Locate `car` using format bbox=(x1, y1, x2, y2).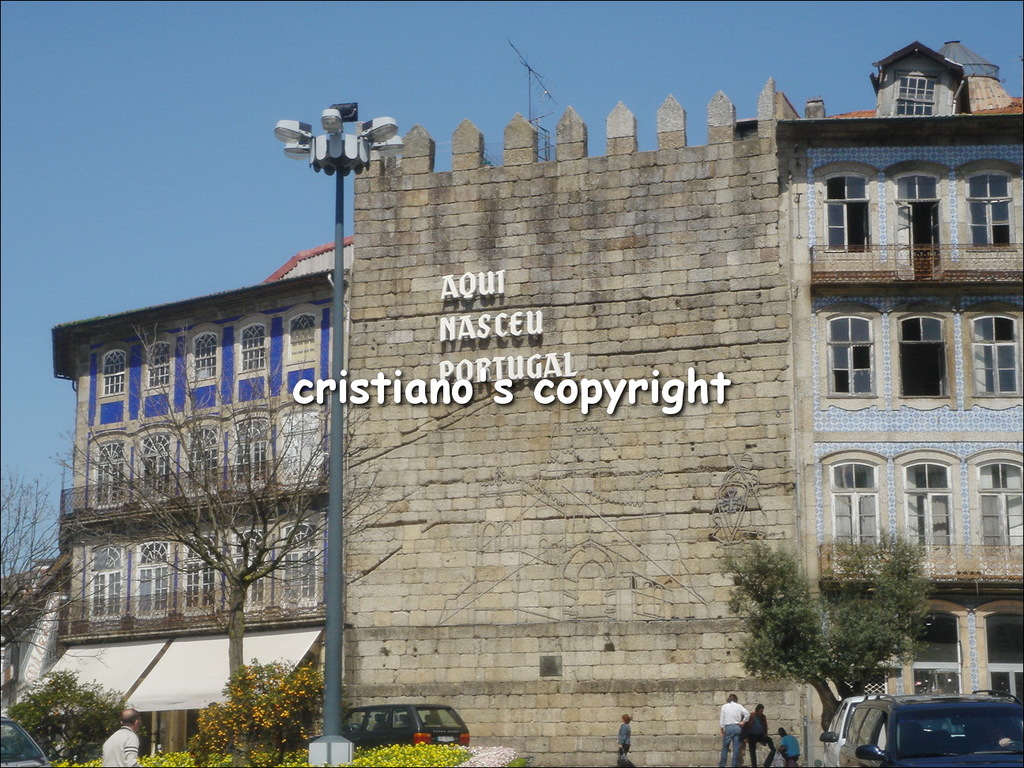
bbox=(817, 692, 952, 767).
